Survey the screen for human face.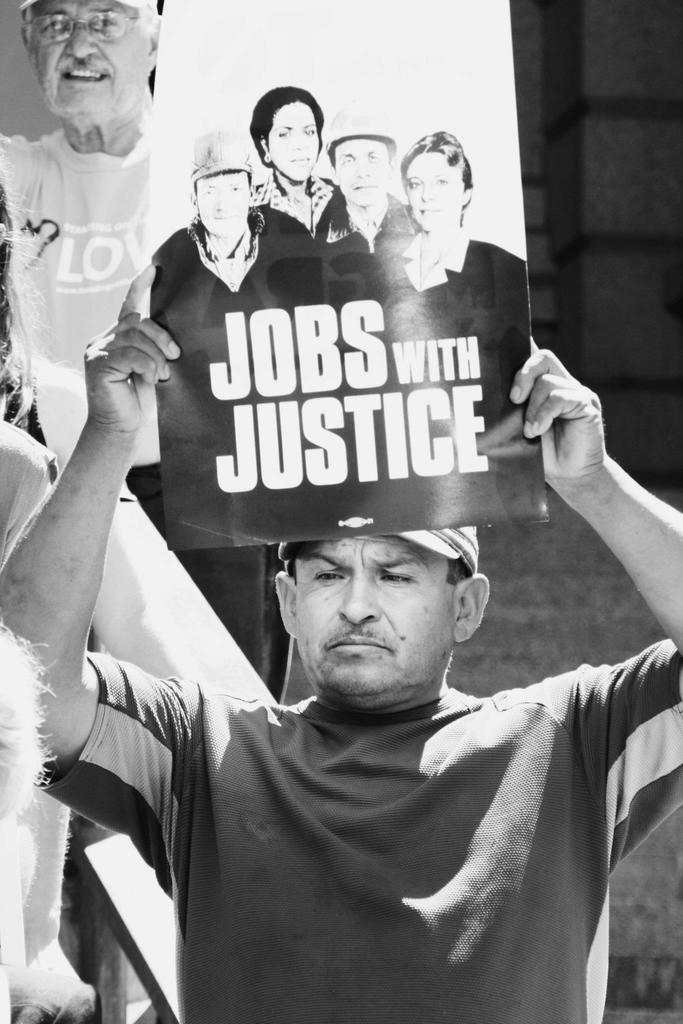
Survey found: box(336, 136, 392, 209).
